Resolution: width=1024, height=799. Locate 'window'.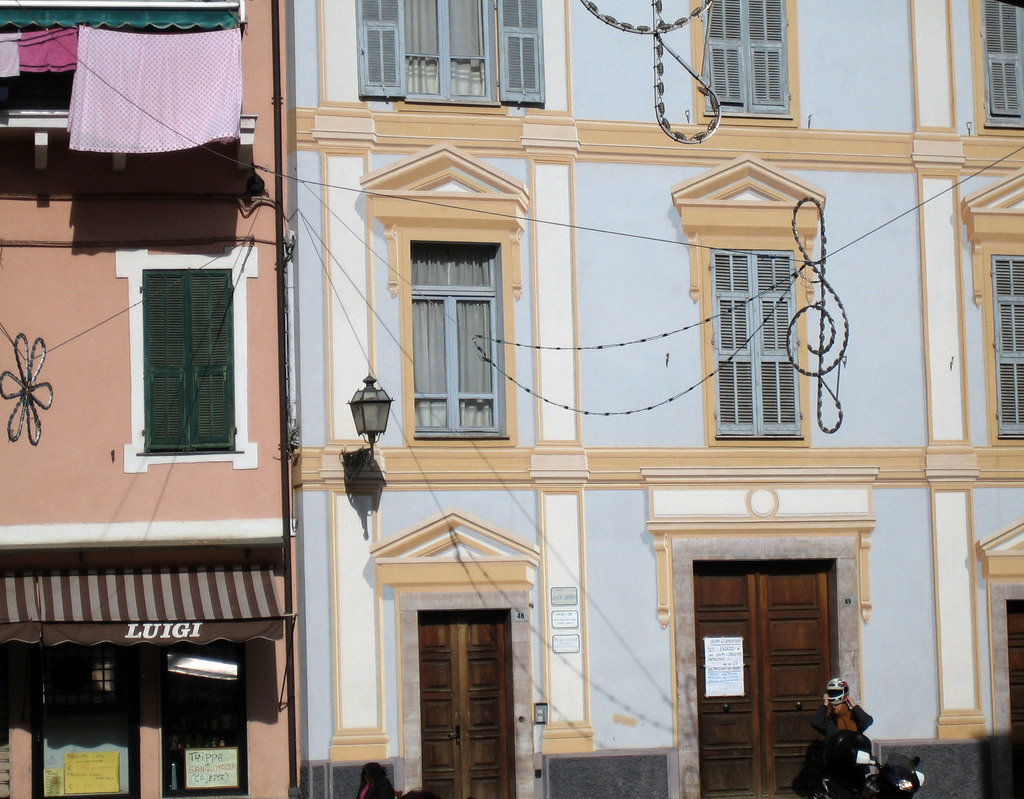
704,0,792,120.
